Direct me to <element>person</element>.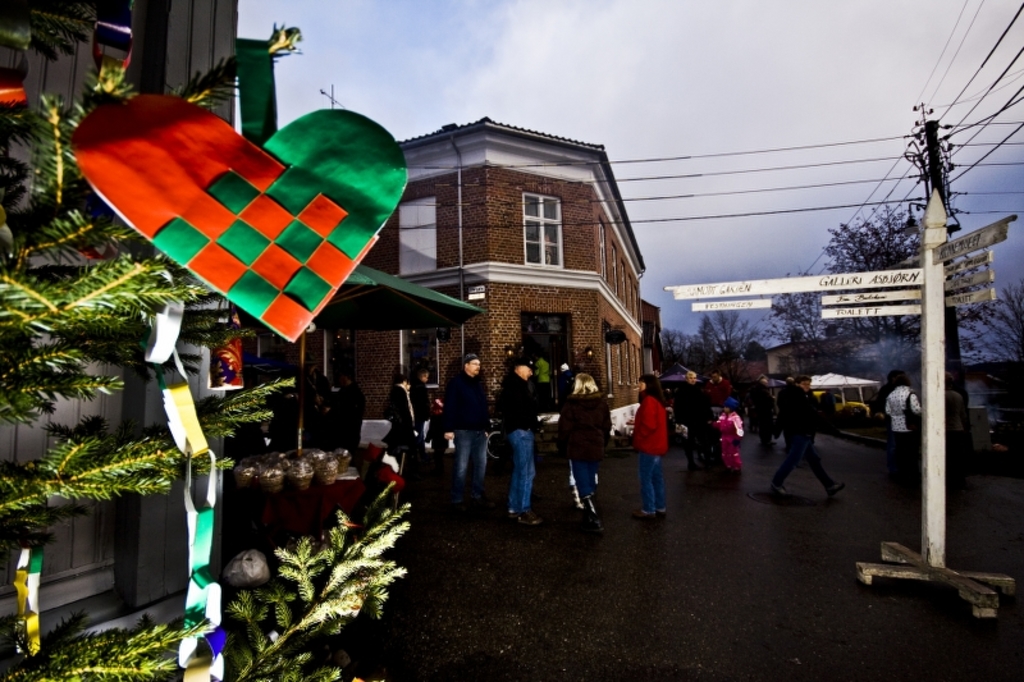
Direction: <bbox>888, 374, 923, 496</bbox>.
